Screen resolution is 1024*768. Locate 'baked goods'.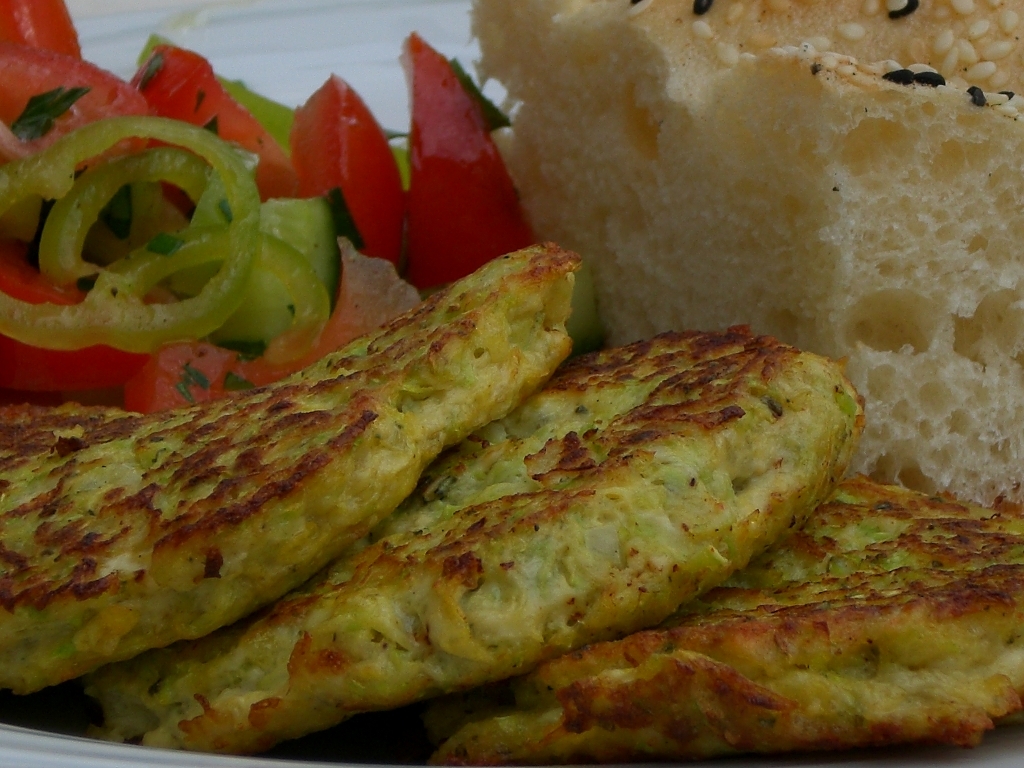
(left=70, top=329, right=867, bottom=765).
